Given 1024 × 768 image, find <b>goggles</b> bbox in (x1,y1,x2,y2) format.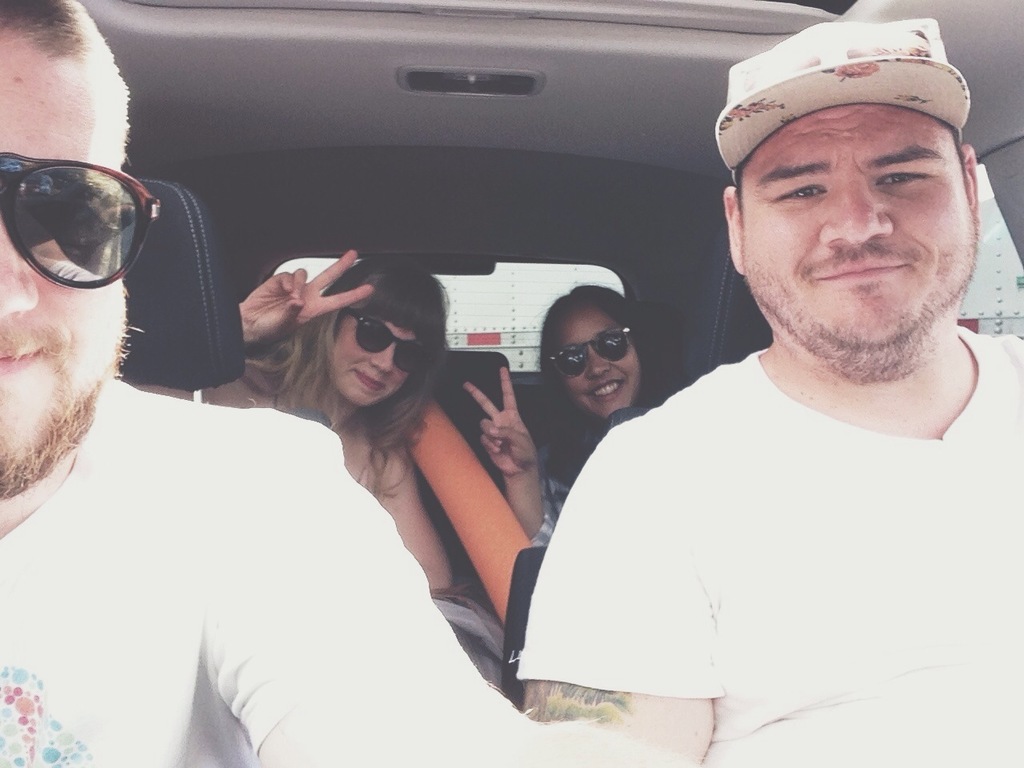
(543,322,633,376).
